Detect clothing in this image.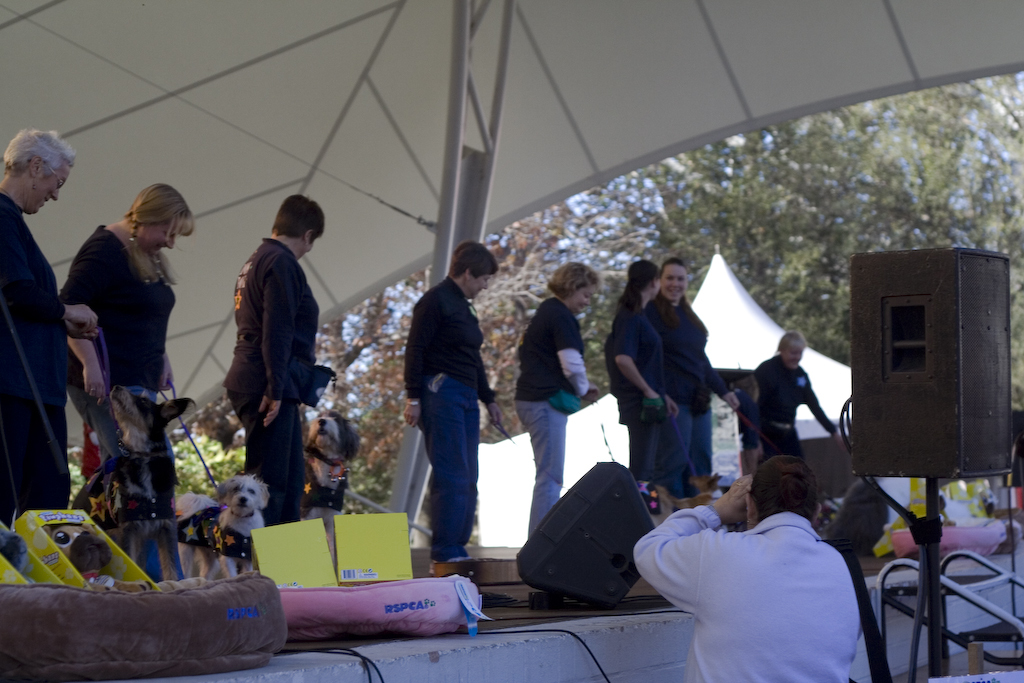
Detection: l=513, t=296, r=590, b=400.
